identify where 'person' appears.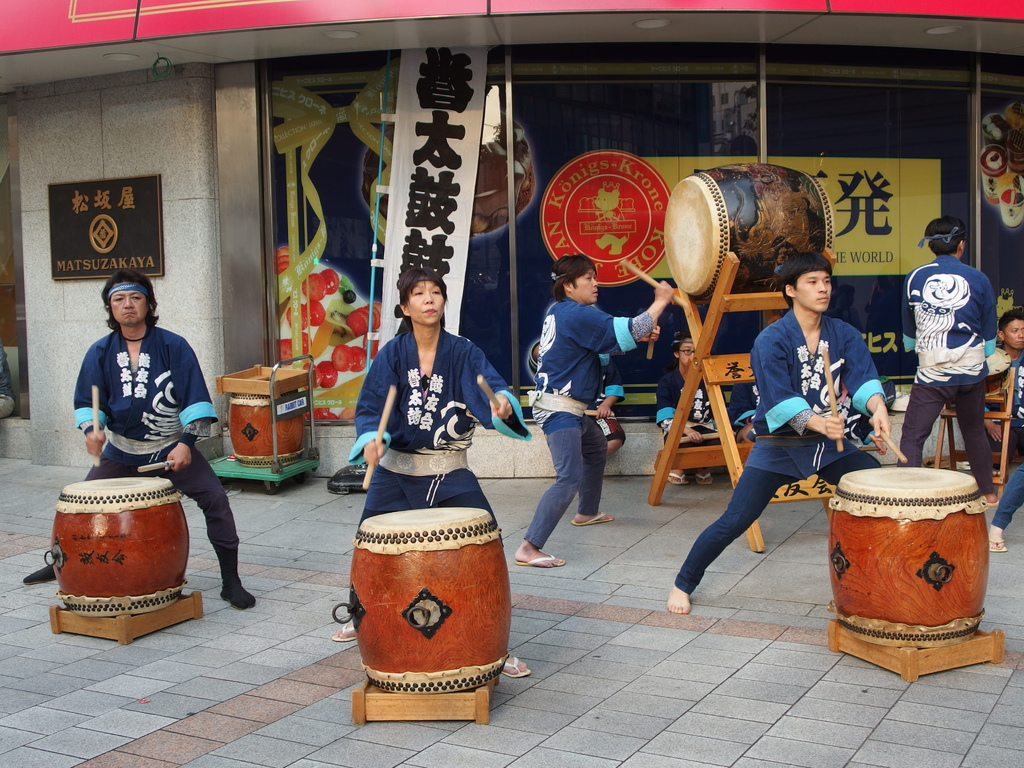
Appears at (983,308,1023,476).
